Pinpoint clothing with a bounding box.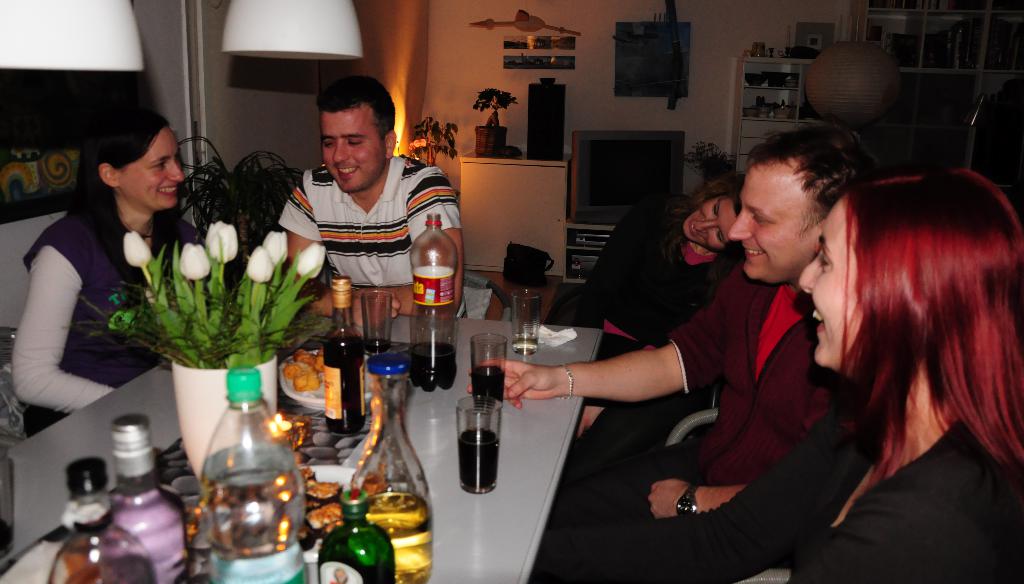
(267,140,445,297).
